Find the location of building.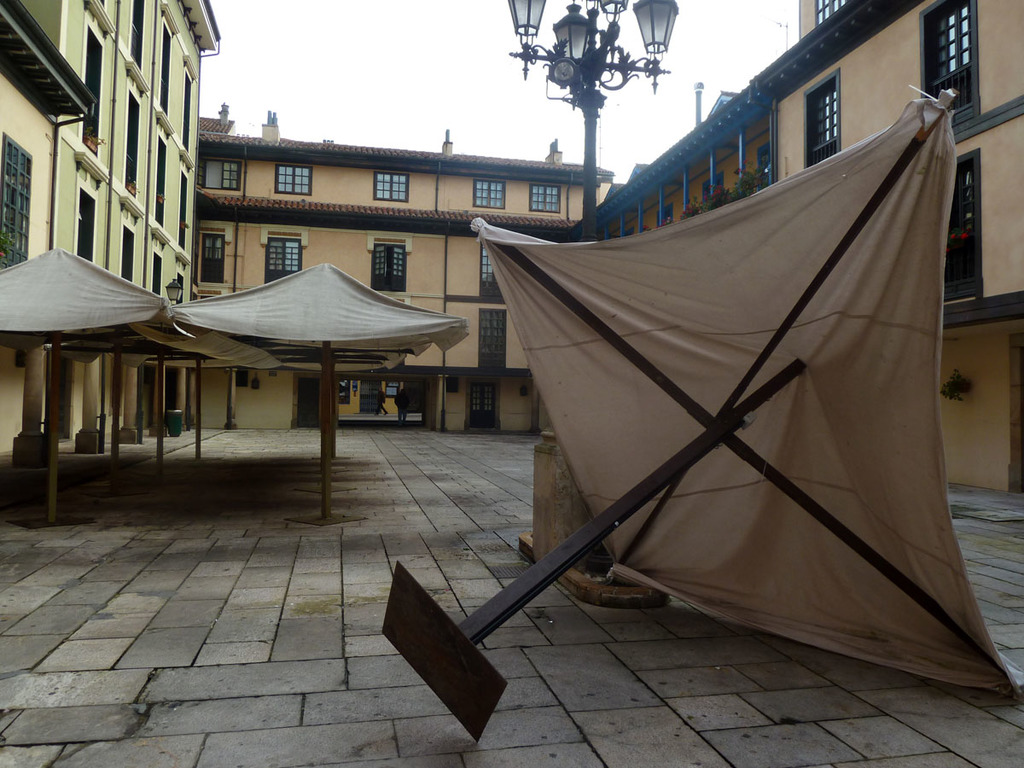
Location: 183, 0, 1023, 497.
